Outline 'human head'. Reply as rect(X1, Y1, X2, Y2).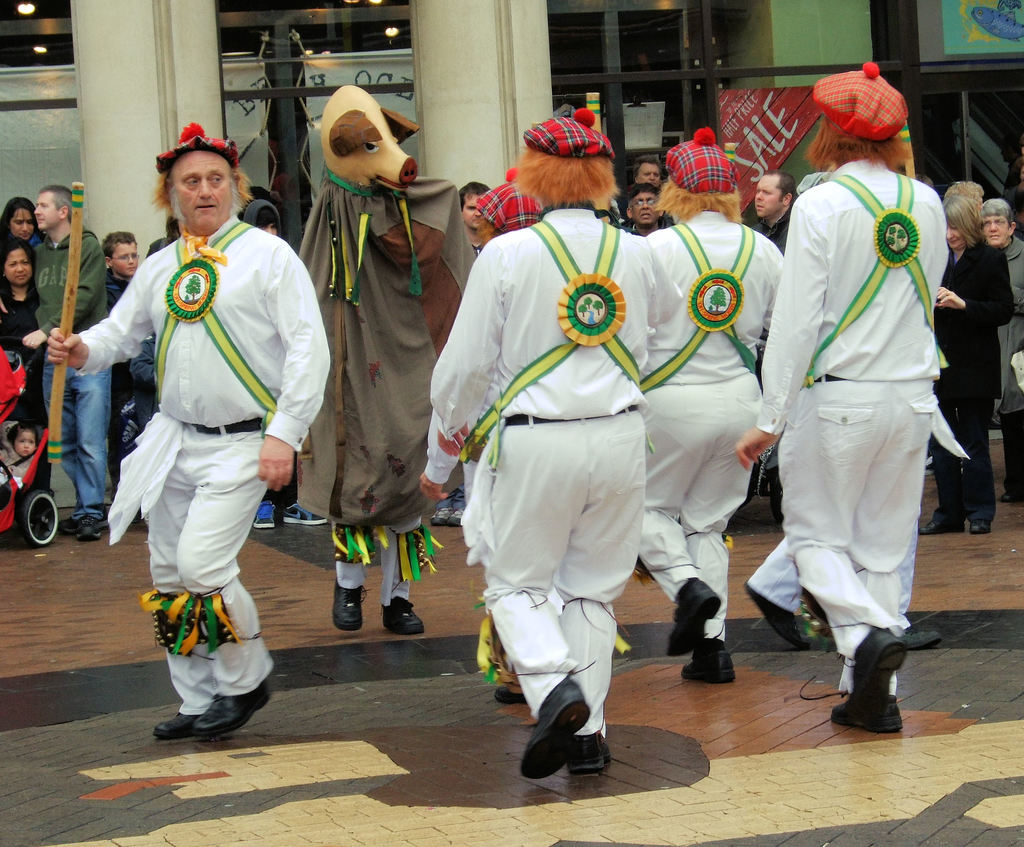
rect(459, 183, 490, 229).
